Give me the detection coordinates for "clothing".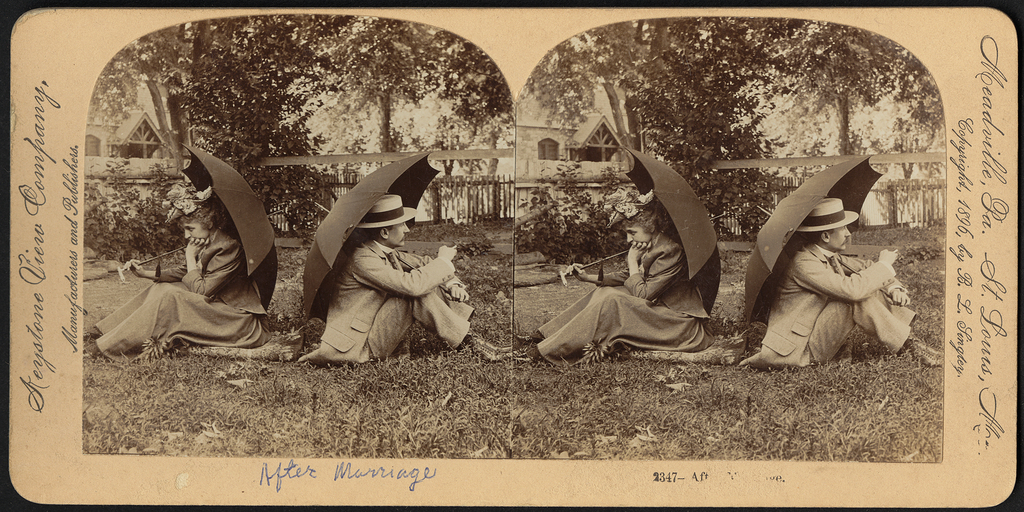
pyautogui.locateOnScreen(95, 229, 286, 365).
